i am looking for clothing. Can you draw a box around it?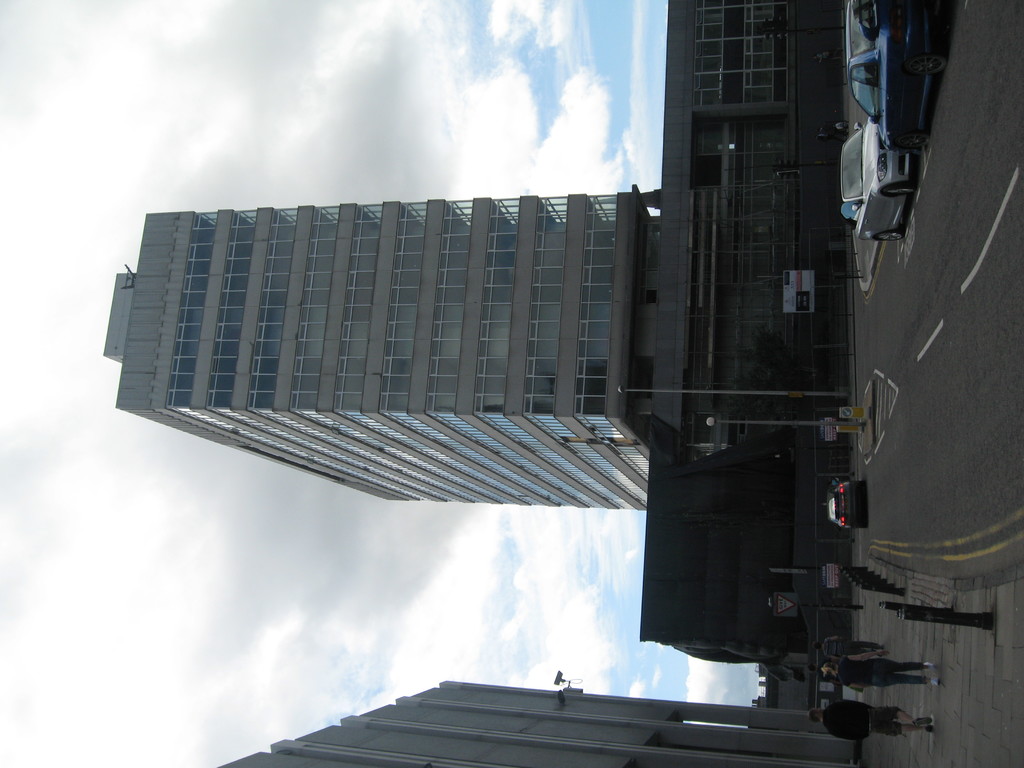
Sure, the bounding box is detection(823, 698, 903, 741).
